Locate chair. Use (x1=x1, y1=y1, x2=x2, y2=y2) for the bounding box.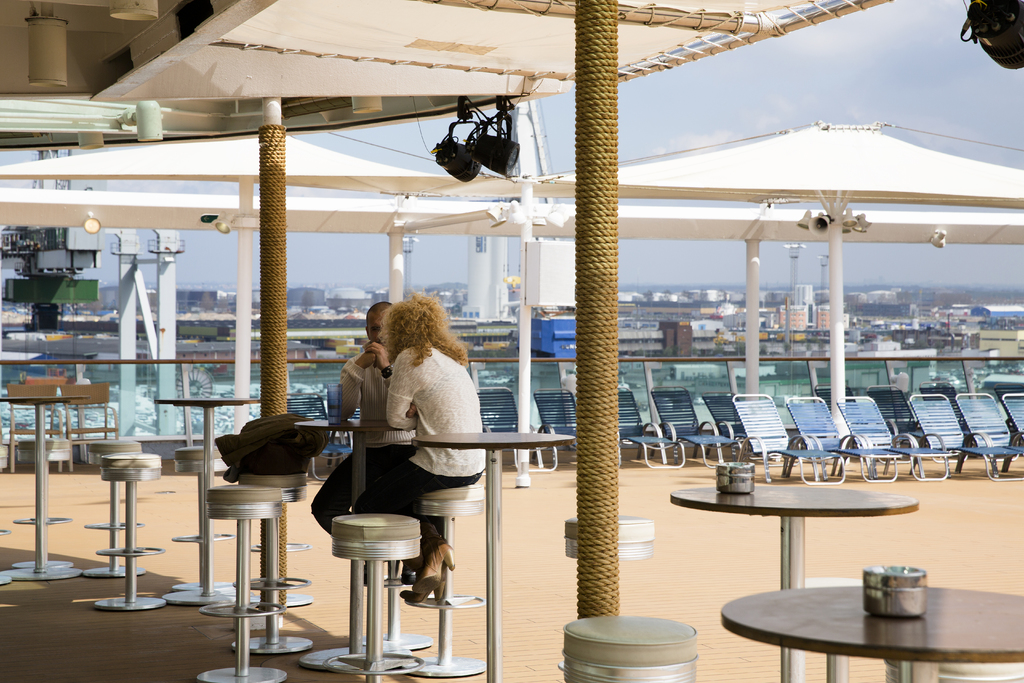
(x1=730, y1=390, x2=850, y2=484).
